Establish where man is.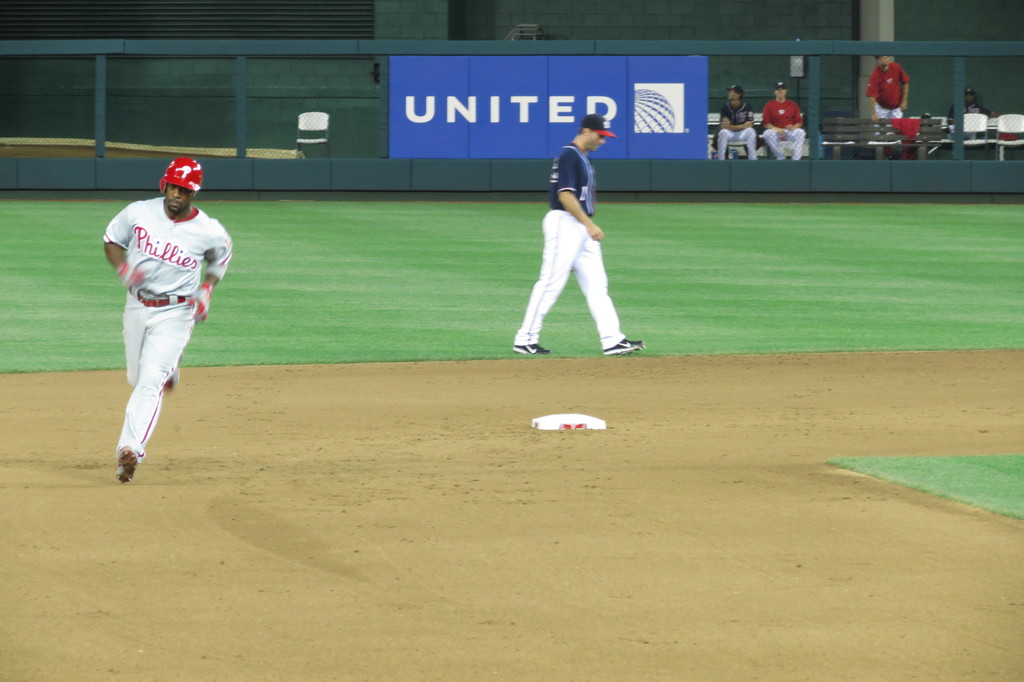
Established at Rect(861, 55, 913, 159).
